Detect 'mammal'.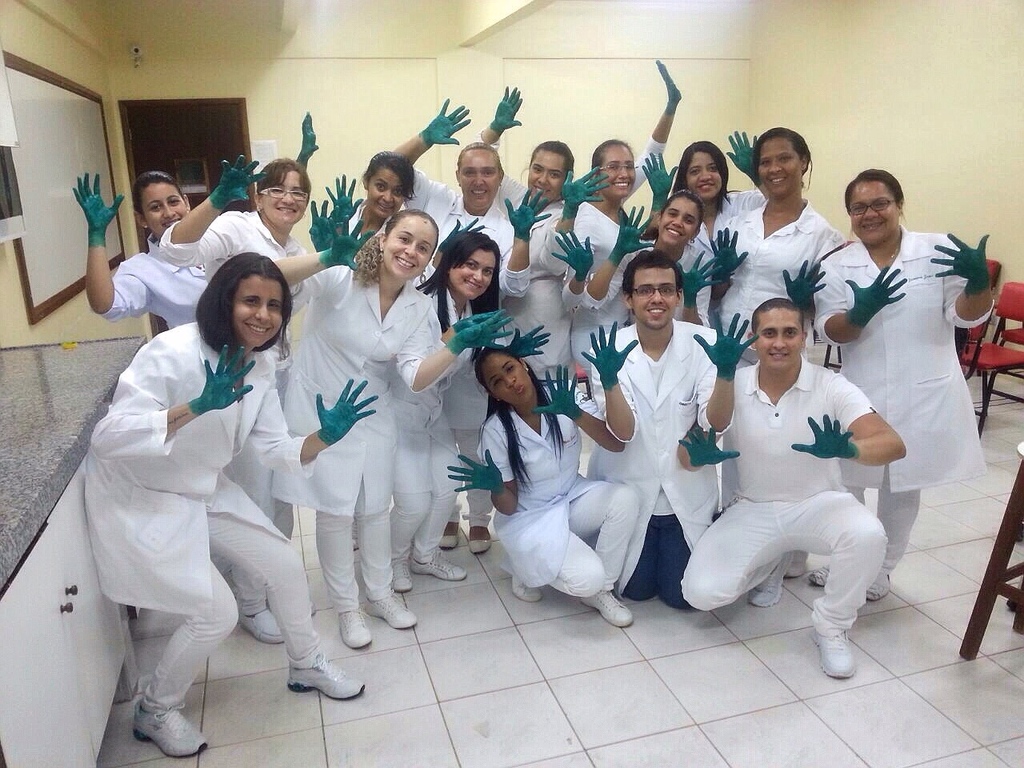
Detected at x1=274 y1=212 x2=520 y2=646.
